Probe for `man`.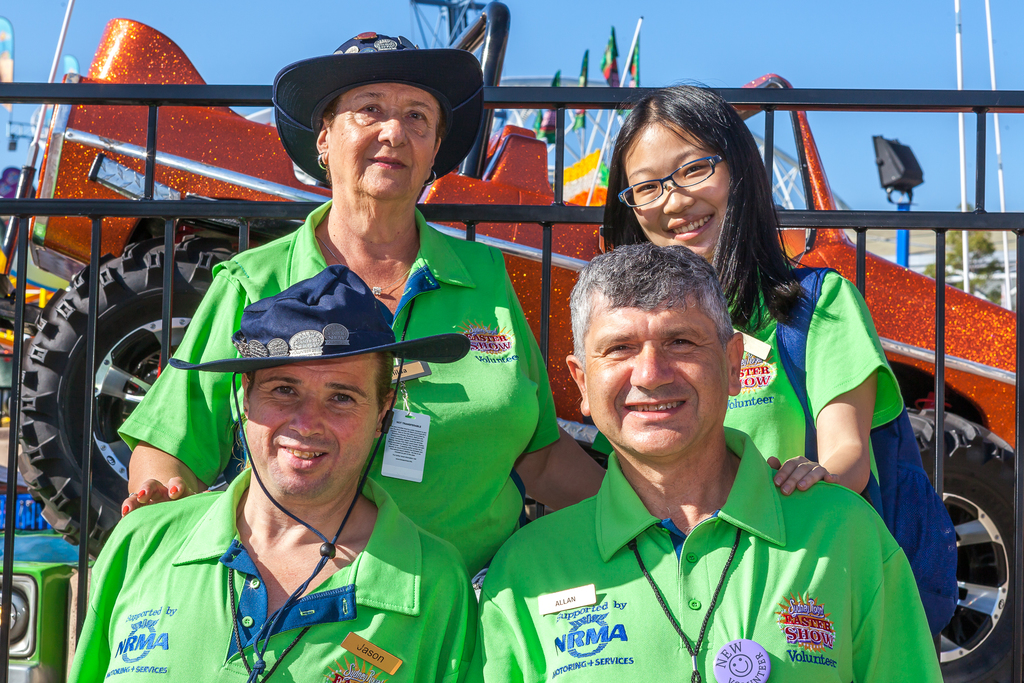
Probe result: [x1=485, y1=199, x2=923, y2=662].
